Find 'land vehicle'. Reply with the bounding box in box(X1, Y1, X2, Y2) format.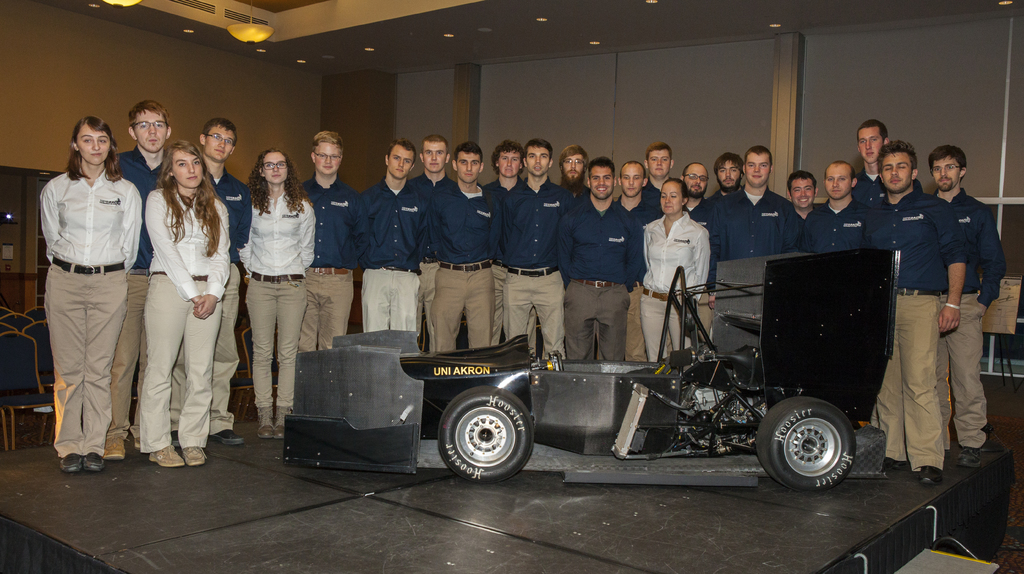
box(313, 275, 905, 486).
